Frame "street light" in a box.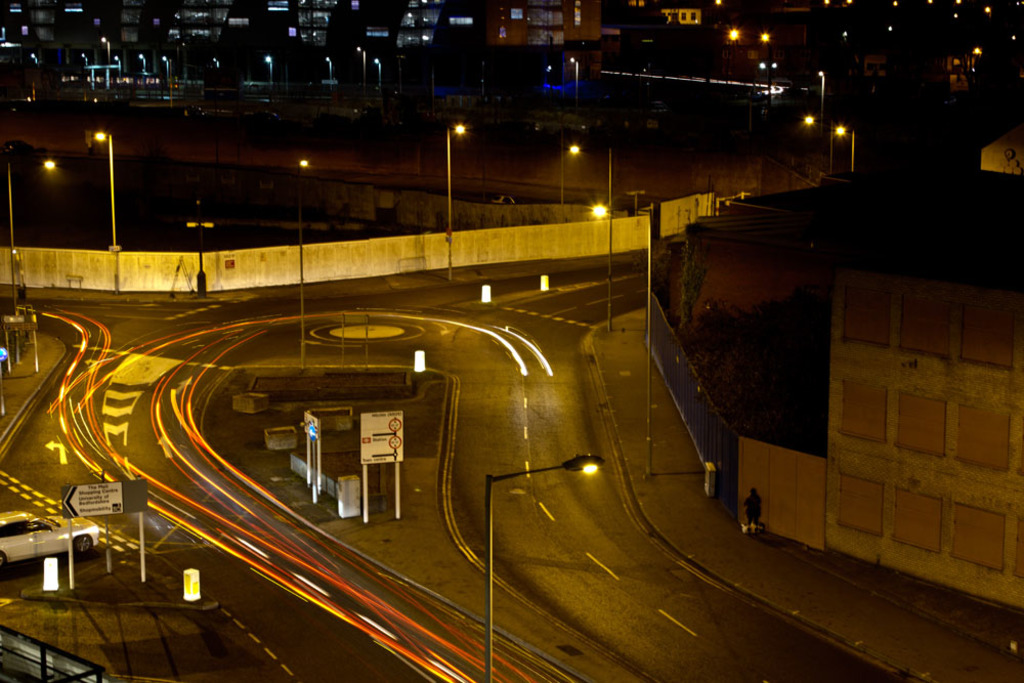
<box>90,126,122,248</box>.
